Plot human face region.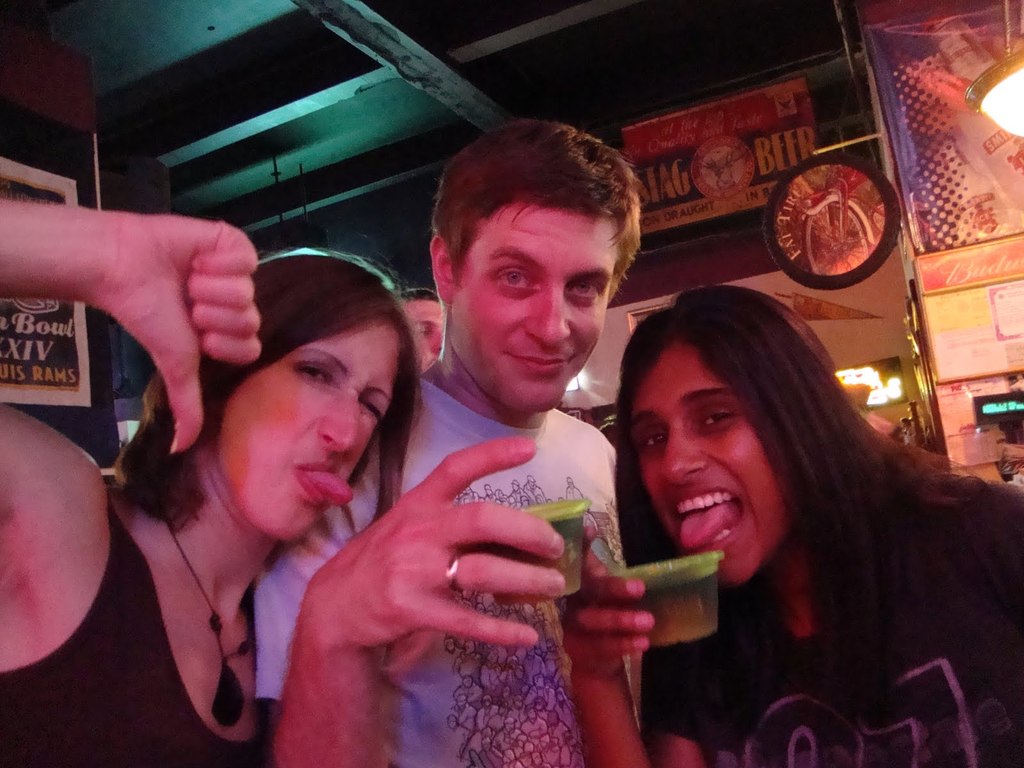
Plotted at (632, 335, 784, 584).
